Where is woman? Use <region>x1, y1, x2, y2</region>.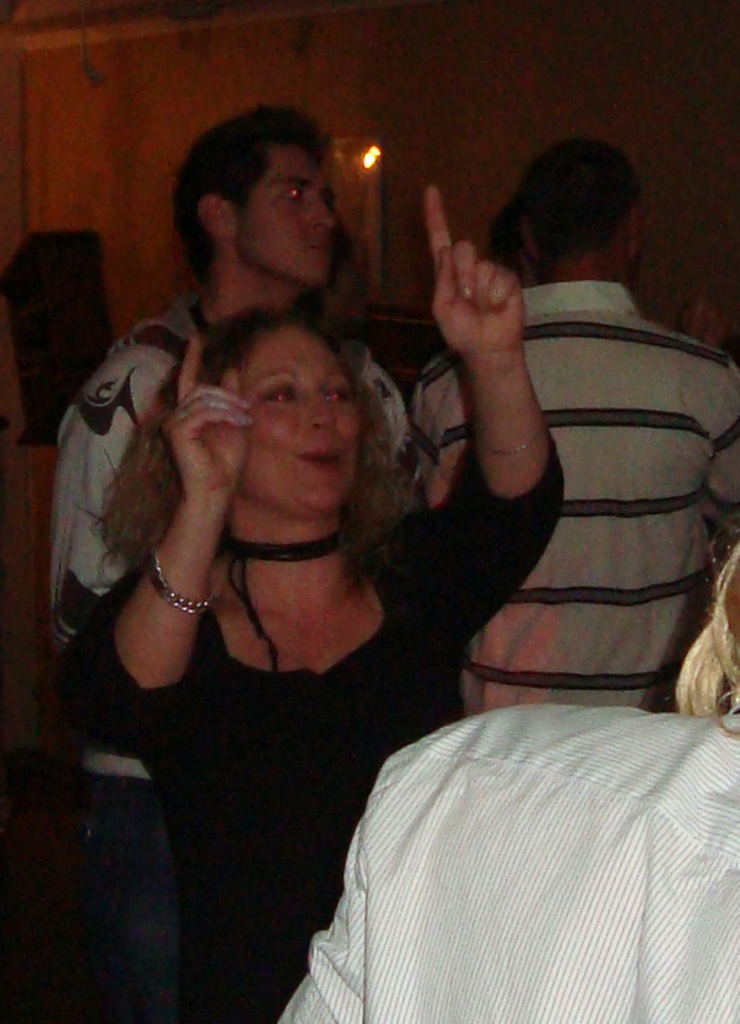
<region>61, 188, 567, 1023</region>.
